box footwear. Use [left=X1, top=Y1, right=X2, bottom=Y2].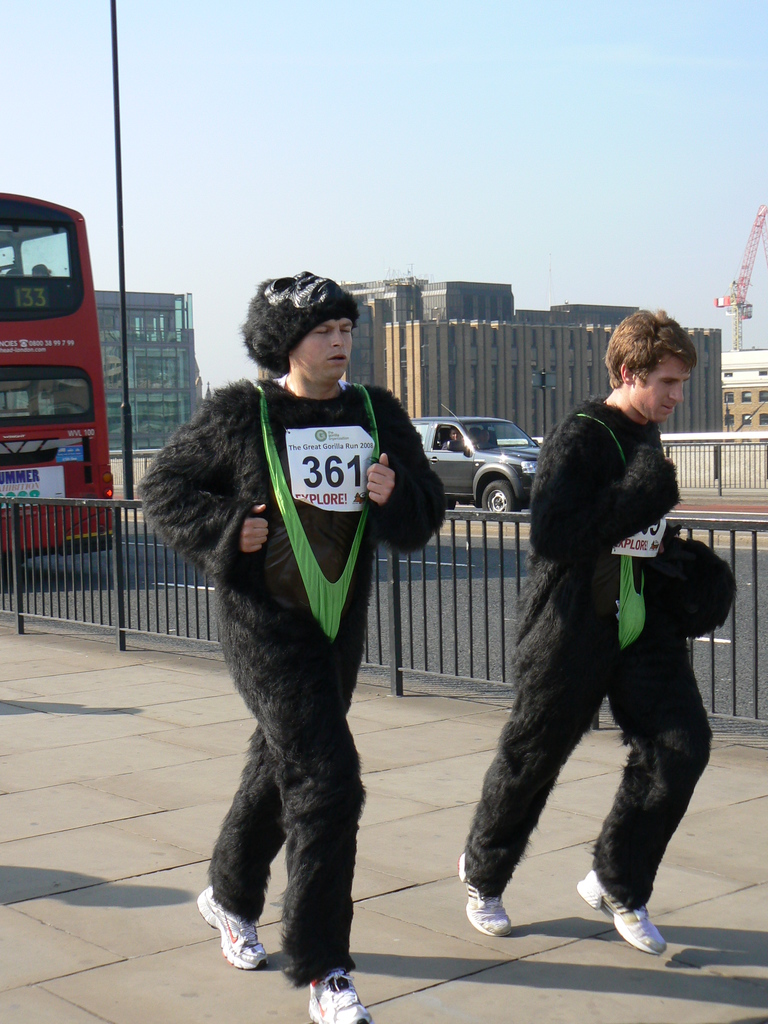
[left=310, top=966, right=374, bottom=1023].
